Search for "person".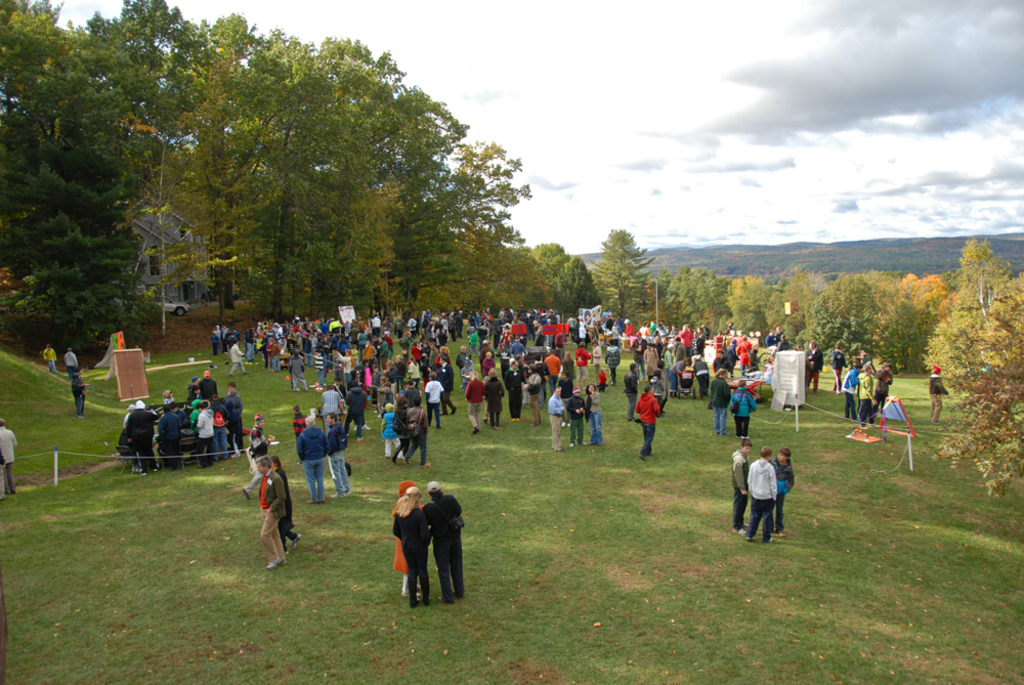
Found at [left=322, top=408, right=365, bottom=498].
